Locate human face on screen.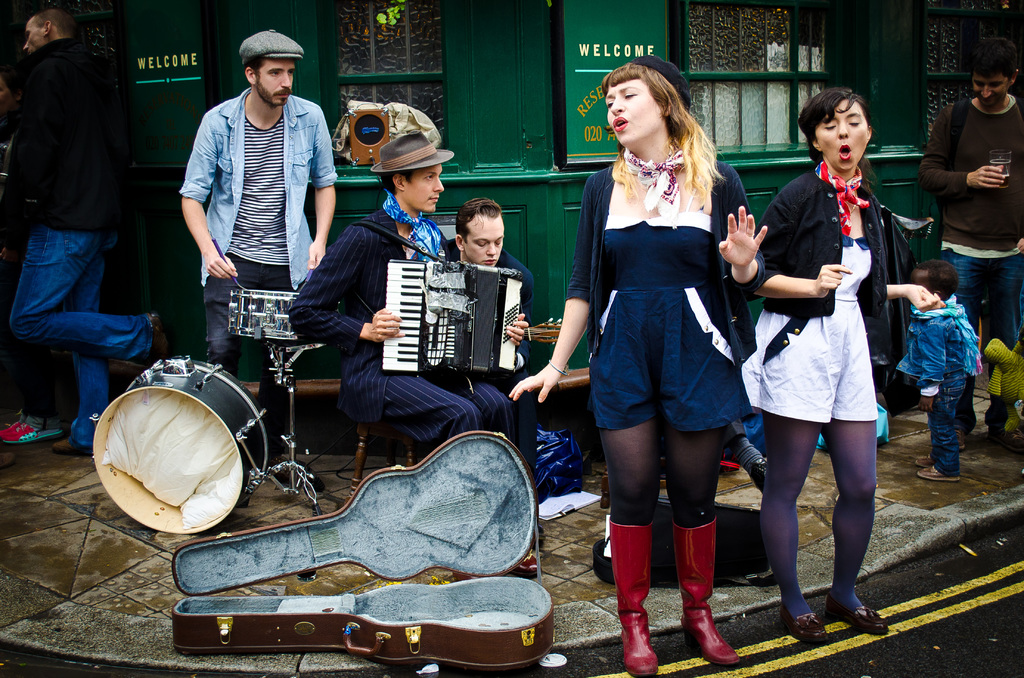
On screen at left=253, top=60, right=295, bottom=105.
